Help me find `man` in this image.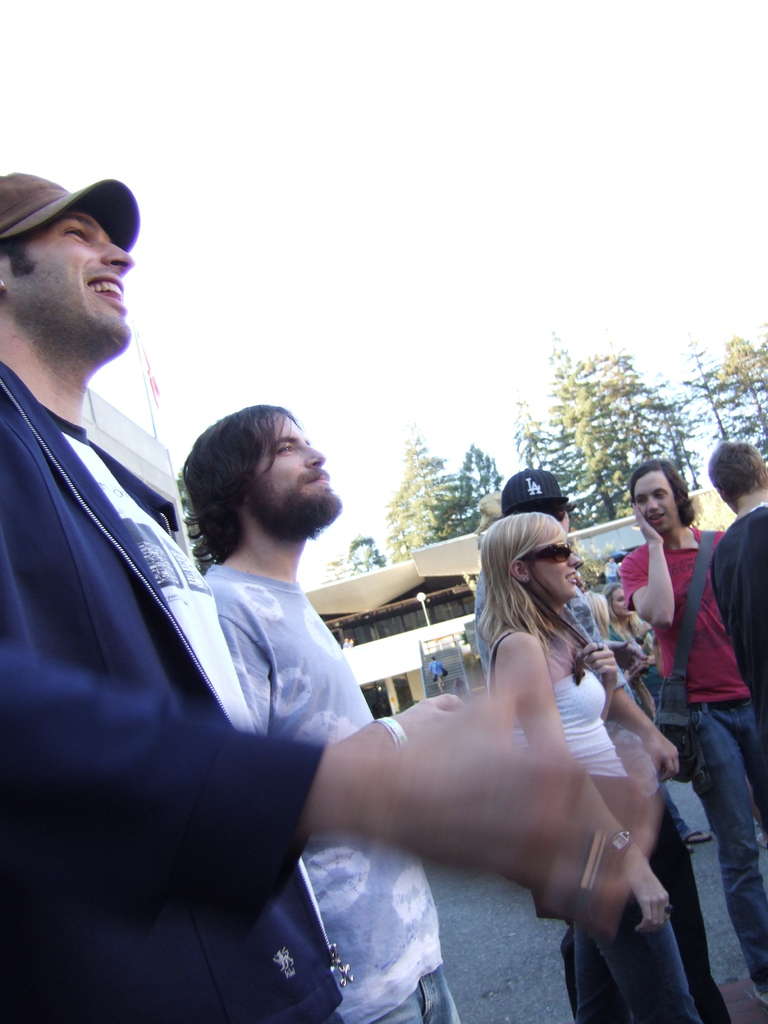
Found it: <box>609,452,767,1023</box>.
